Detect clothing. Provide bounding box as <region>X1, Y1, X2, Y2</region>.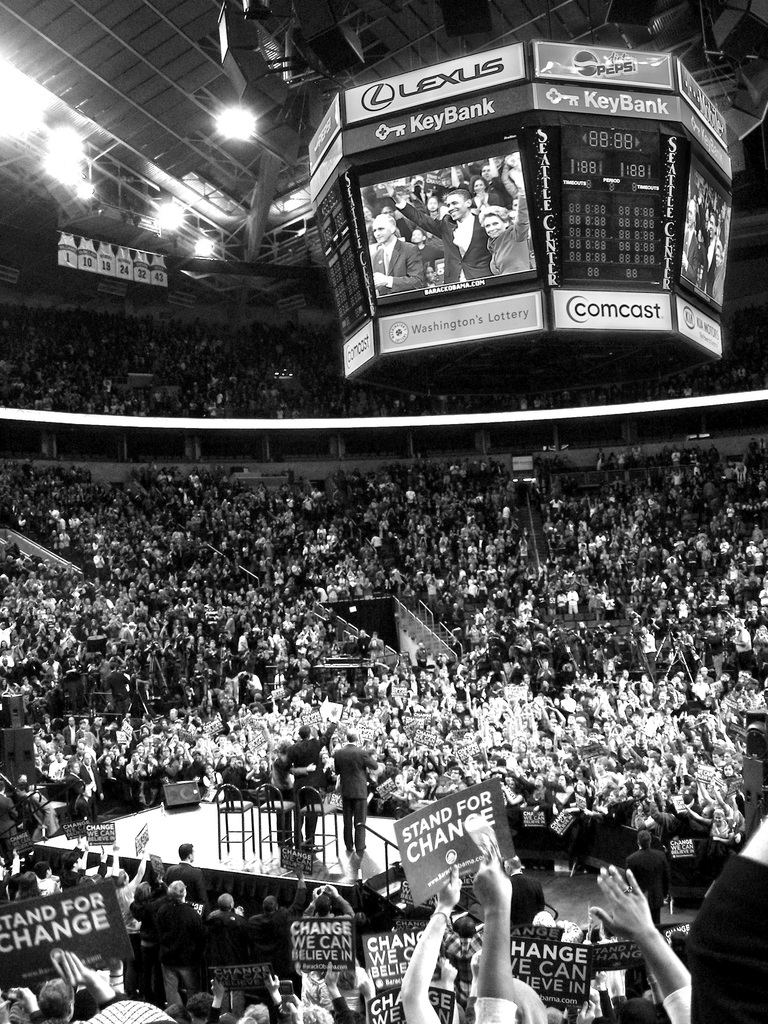
<region>335, 746, 379, 845</region>.
